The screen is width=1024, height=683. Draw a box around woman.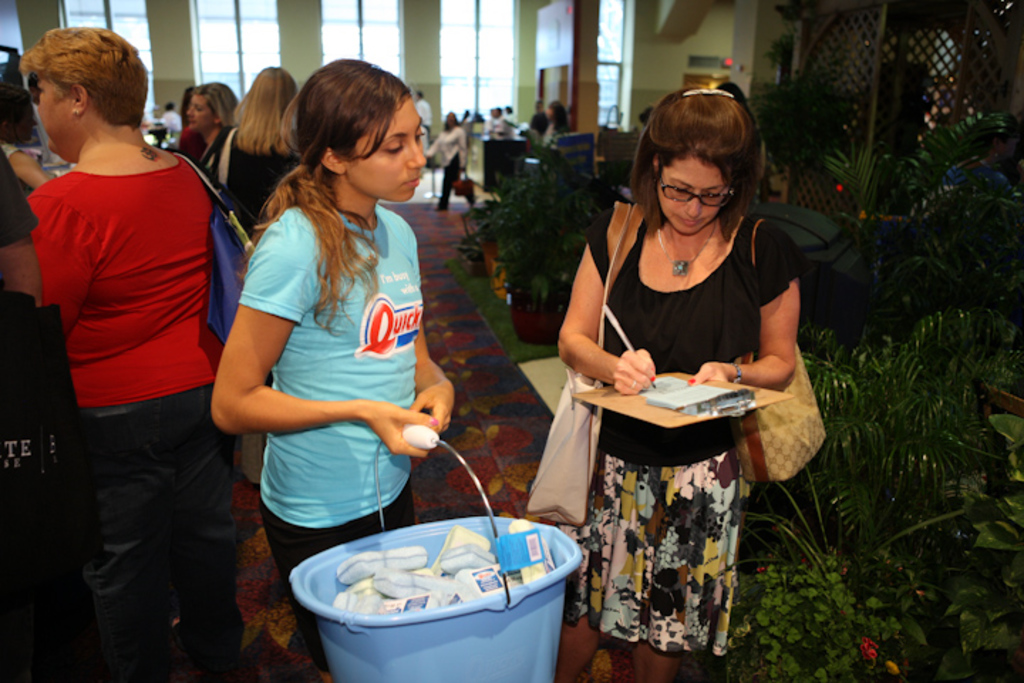
BBox(205, 63, 317, 260).
